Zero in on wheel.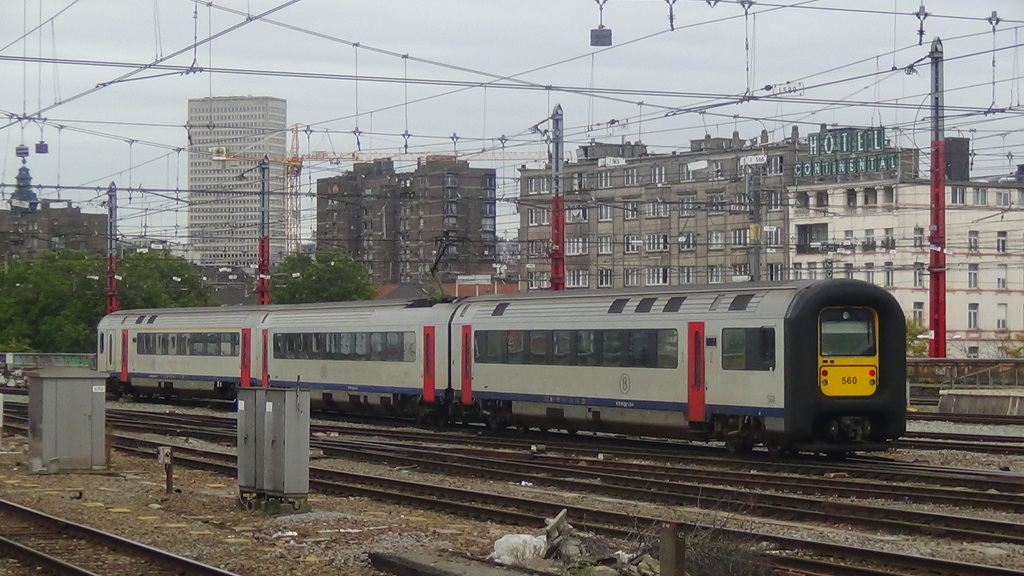
Zeroed in: crop(147, 391, 153, 399).
